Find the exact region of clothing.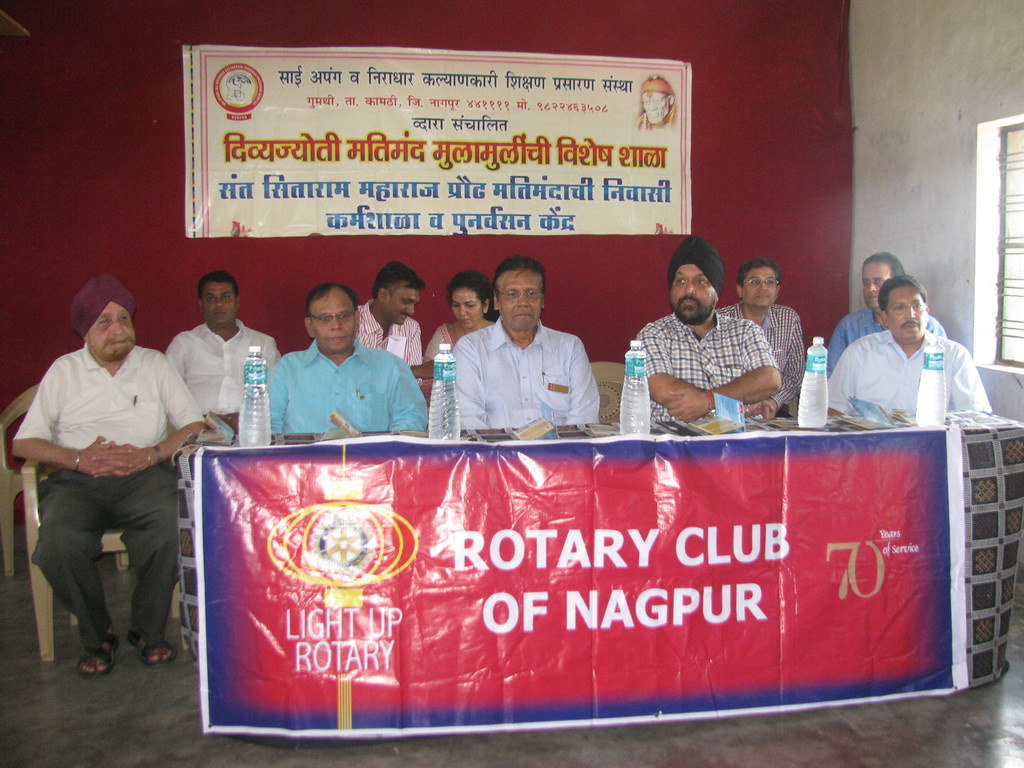
Exact region: 726, 305, 805, 429.
